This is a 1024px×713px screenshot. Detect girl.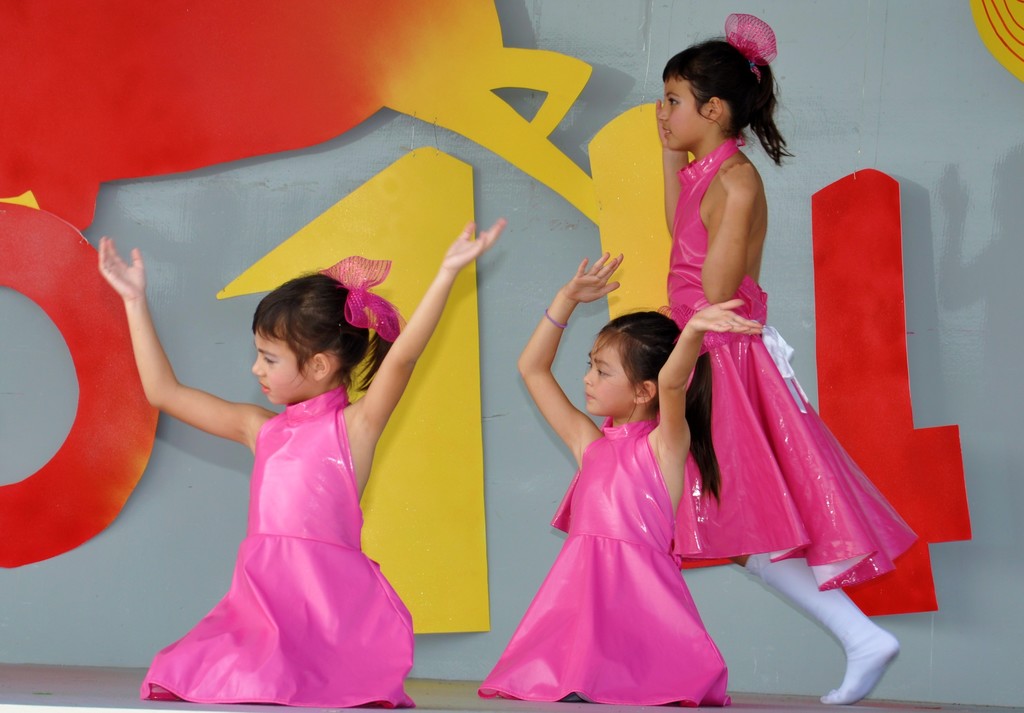
104, 218, 502, 704.
